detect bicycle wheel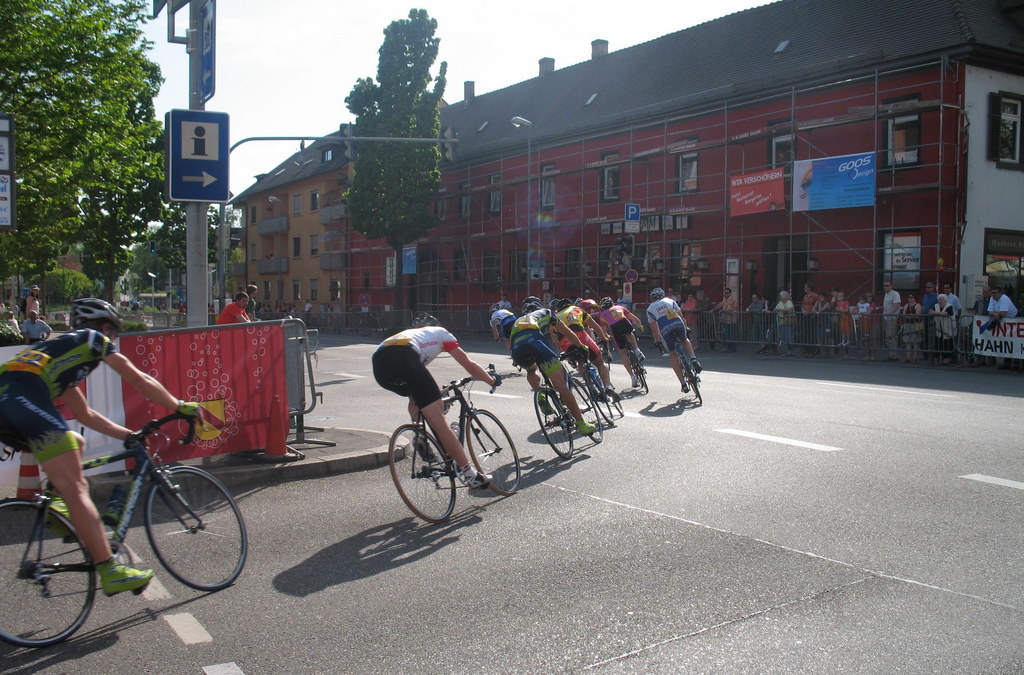
bbox=(458, 406, 522, 502)
